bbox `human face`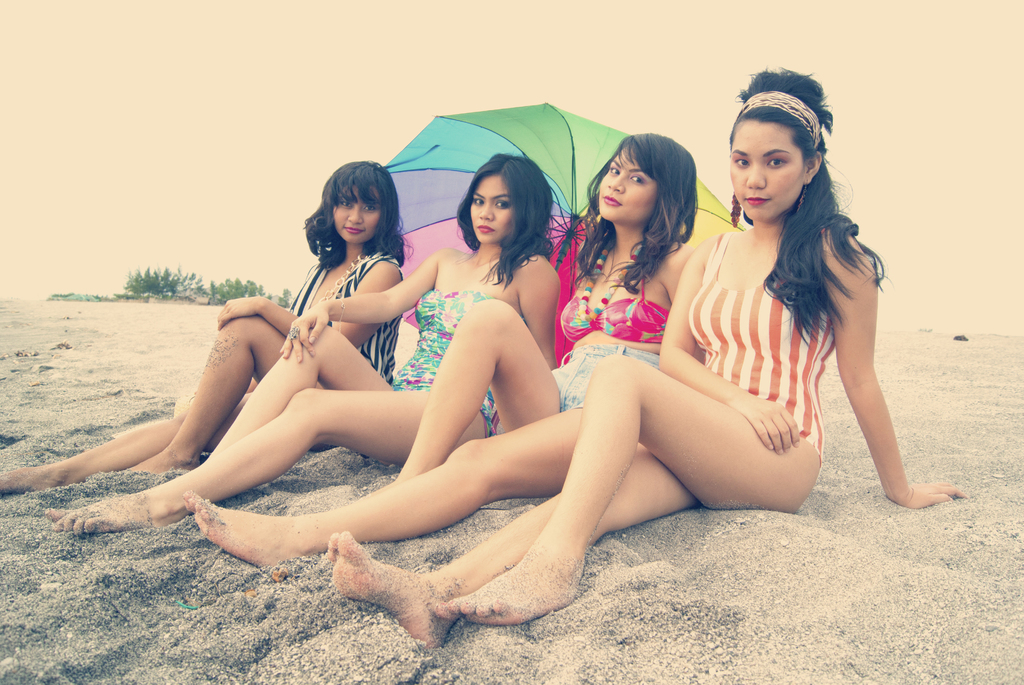
pyautogui.locateOnScreen(597, 152, 656, 223)
